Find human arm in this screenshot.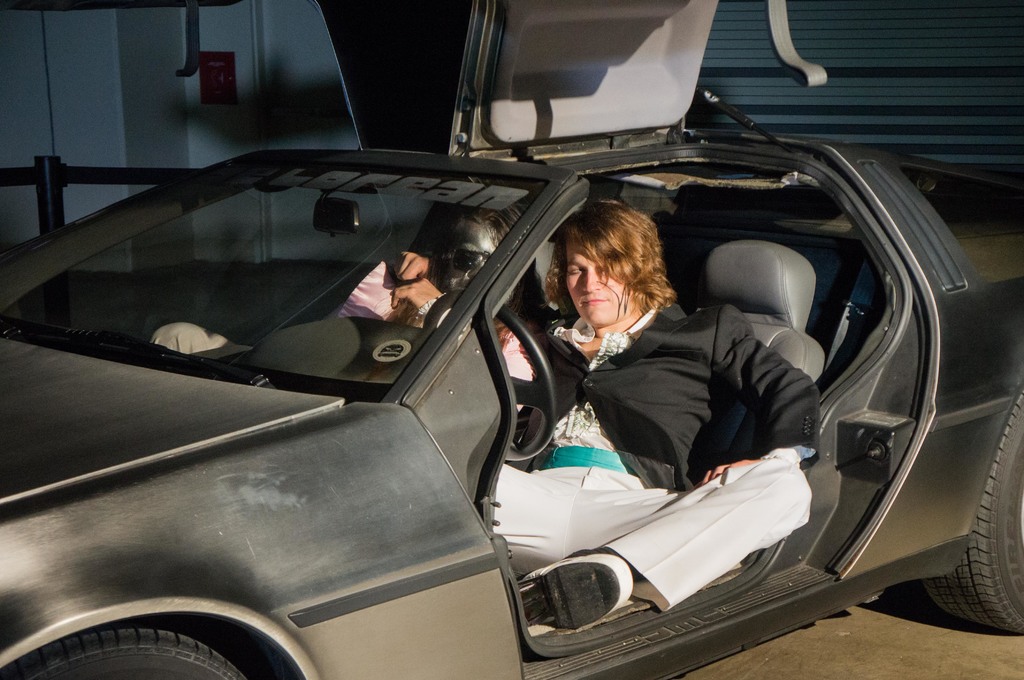
The bounding box for human arm is x1=697 y1=308 x2=825 y2=479.
